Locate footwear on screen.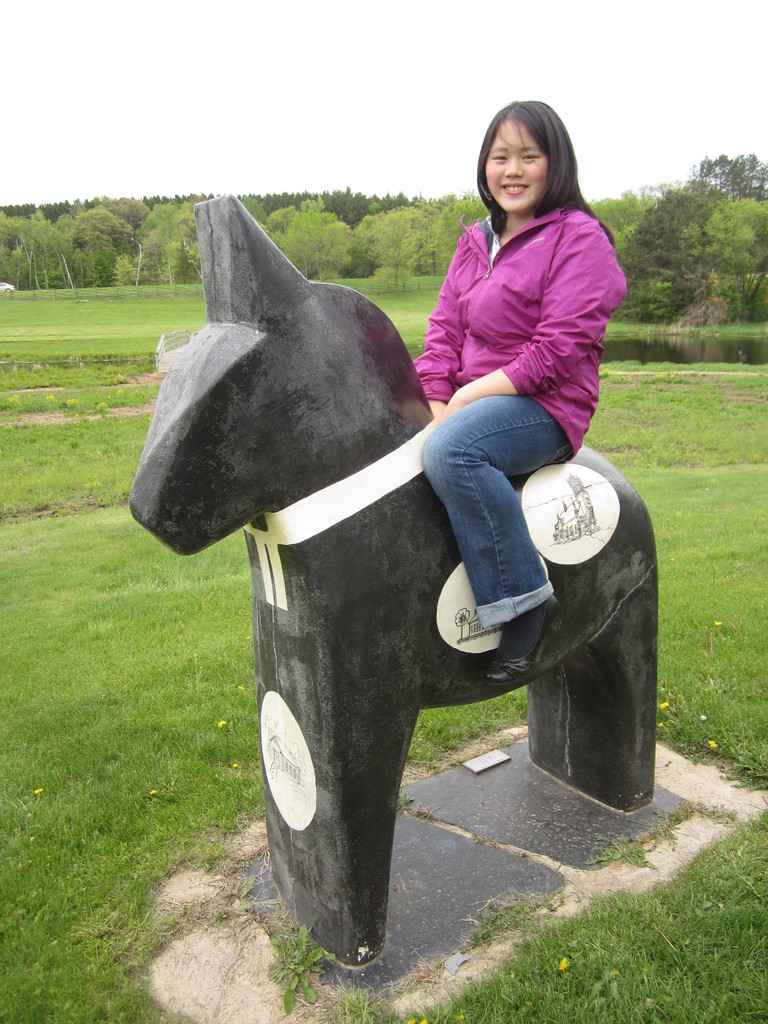
On screen at 490:586:556:687.
